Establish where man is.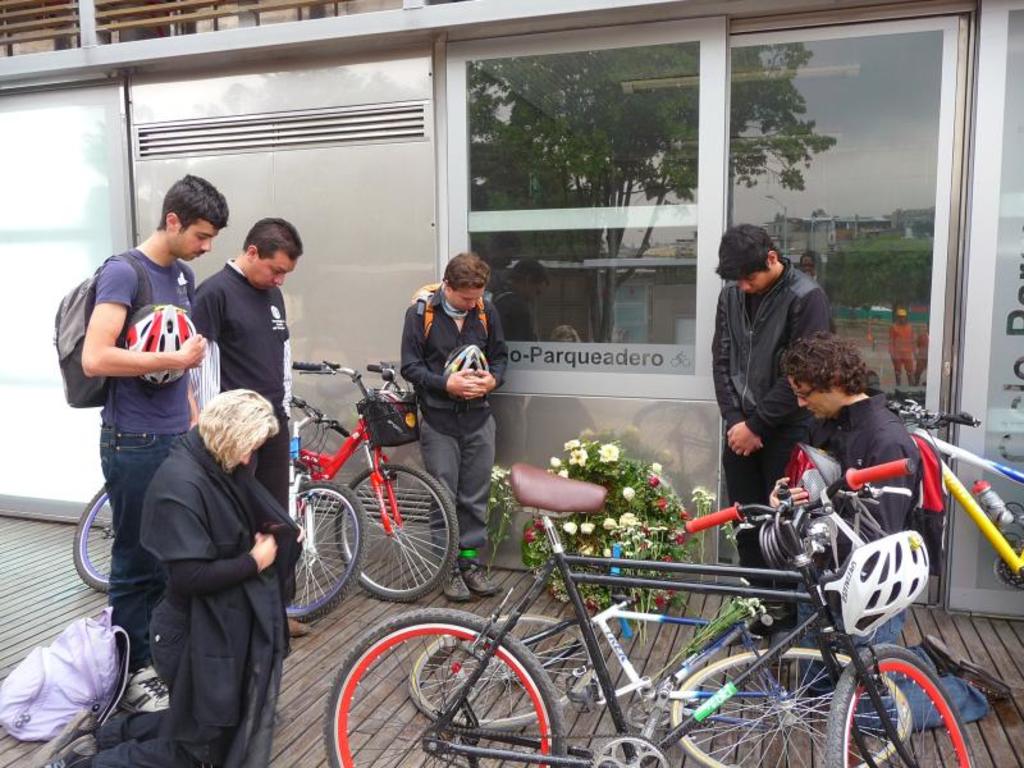
Established at left=704, top=221, right=835, bottom=630.
